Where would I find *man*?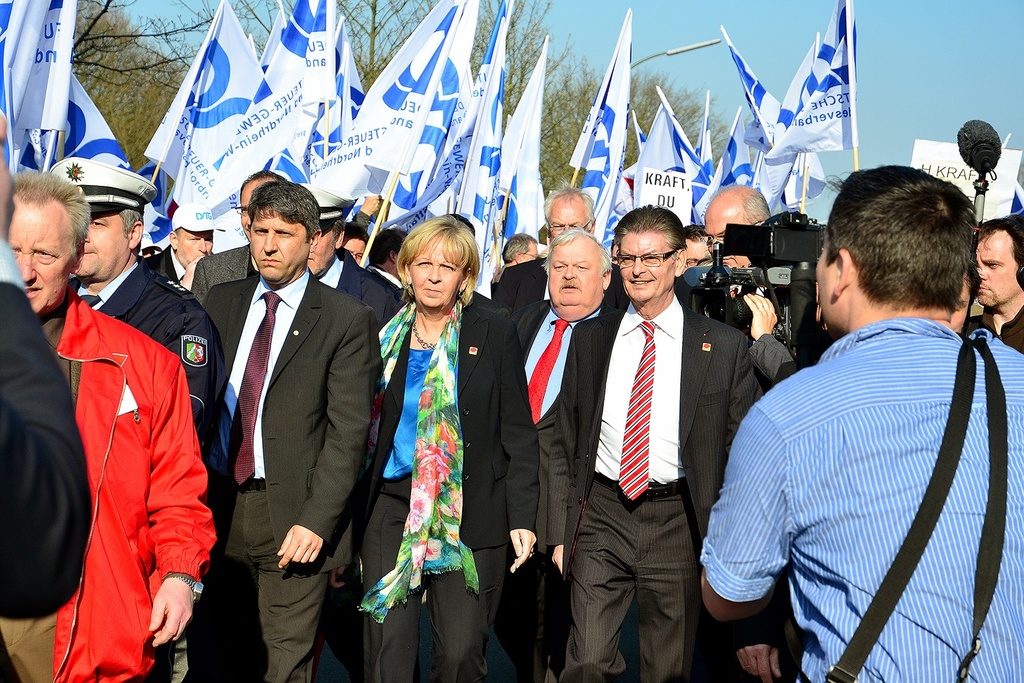
At locate(698, 162, 1023, 682).
